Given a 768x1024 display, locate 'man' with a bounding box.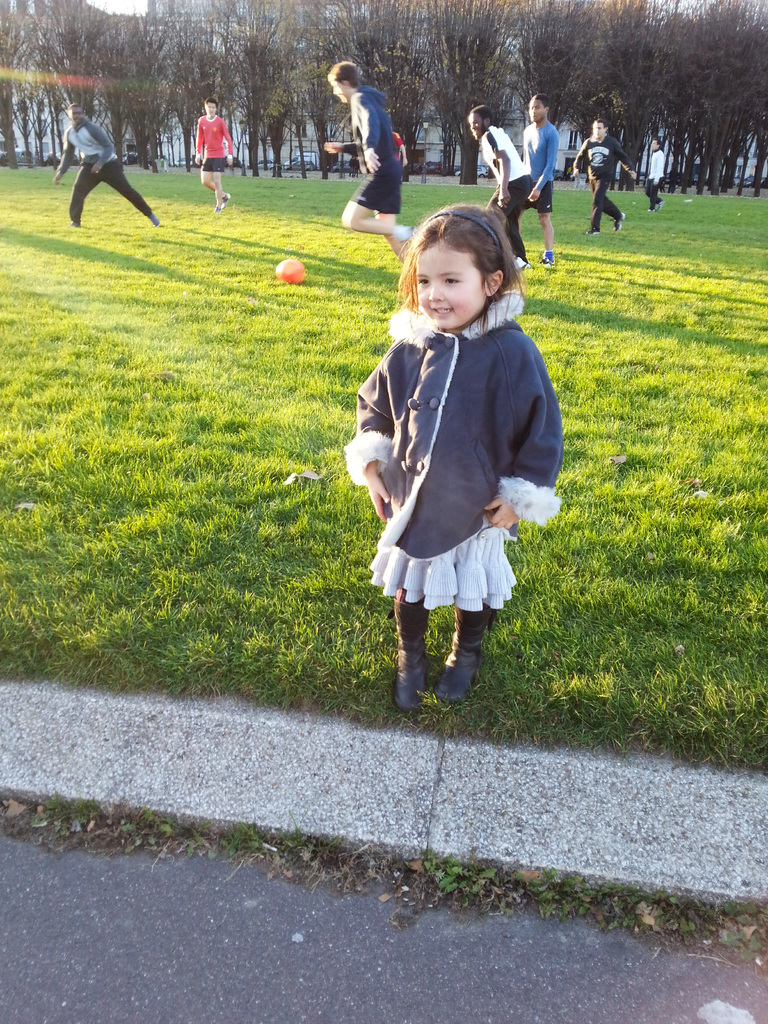
Located: 187:95:245:214.
